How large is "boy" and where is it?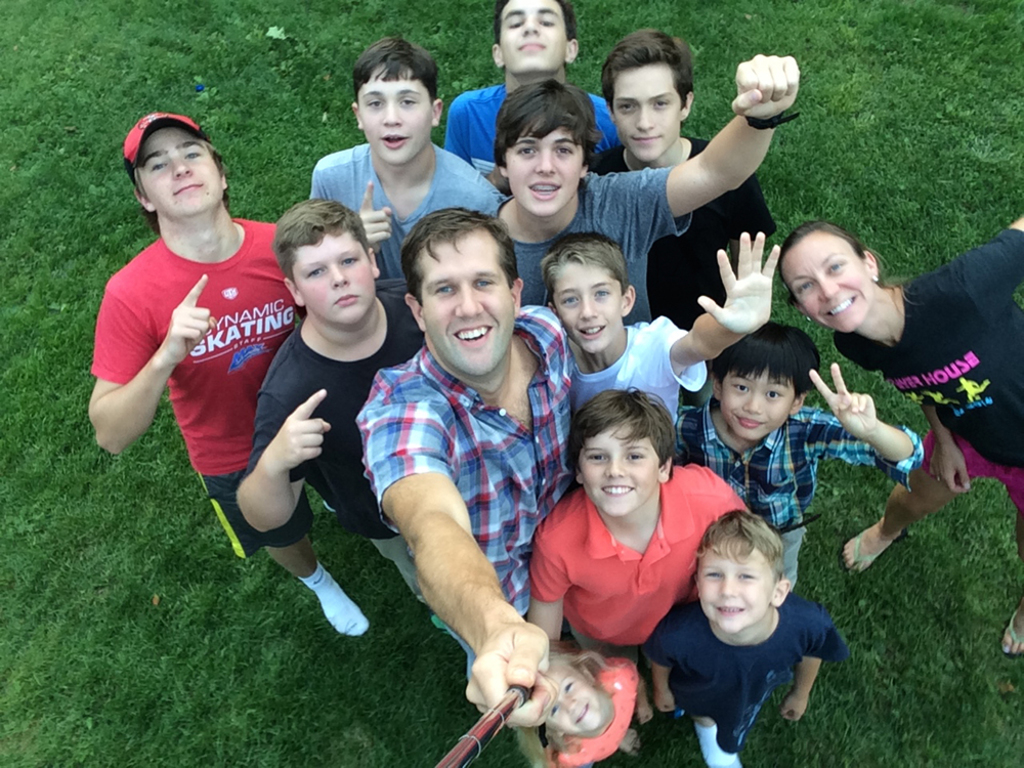
Bounding box: crop(523, 389, 752, 746).
